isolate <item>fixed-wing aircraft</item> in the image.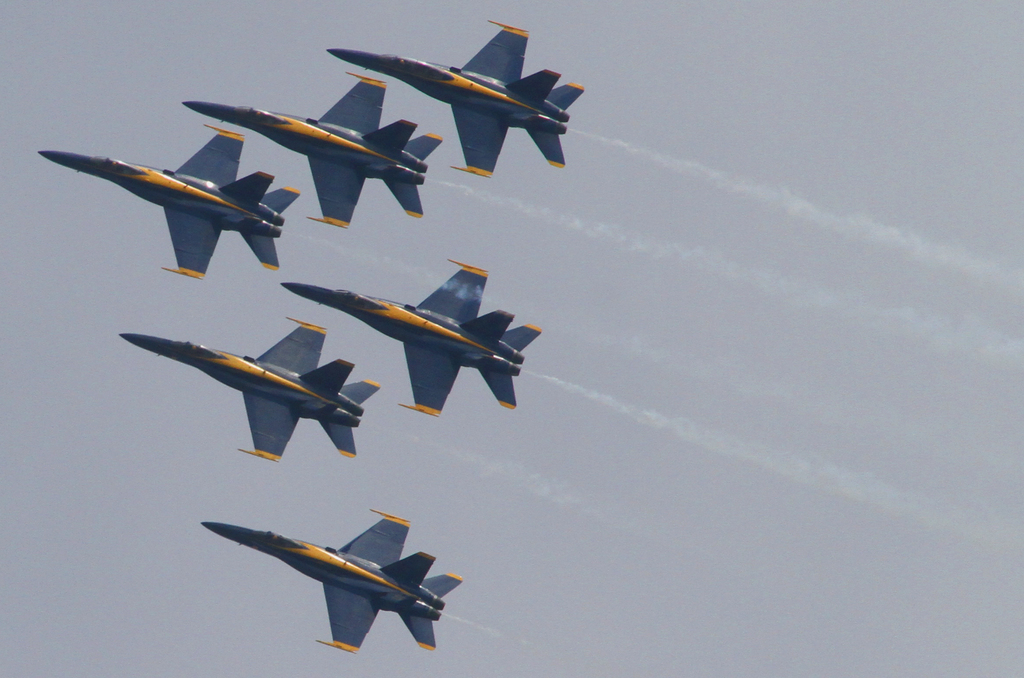
Isolated region: 35/126/300/278.
